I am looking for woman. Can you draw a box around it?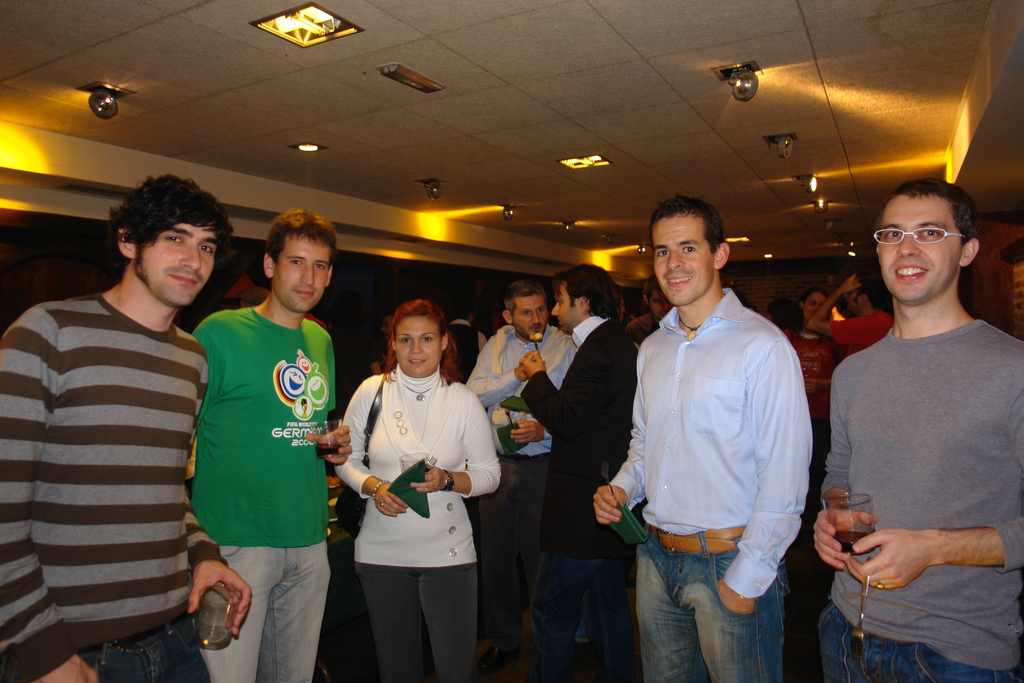
Sure, the bounding box is [x1=329, y1=295, x2=497, y2=682].
